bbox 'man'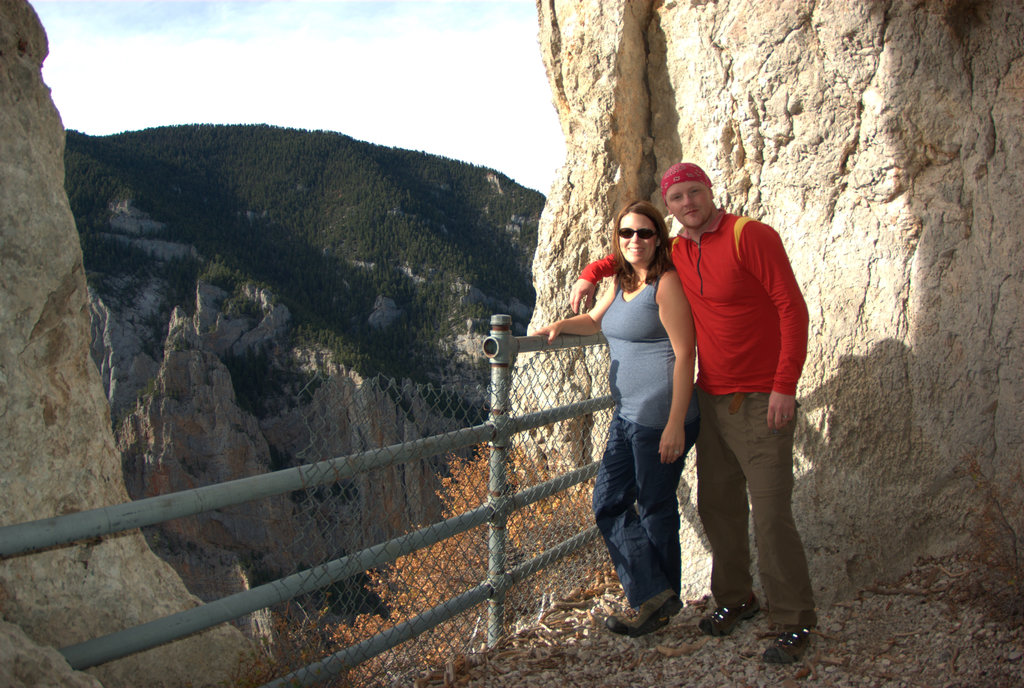
Rect(561, 160, 815, 673)
